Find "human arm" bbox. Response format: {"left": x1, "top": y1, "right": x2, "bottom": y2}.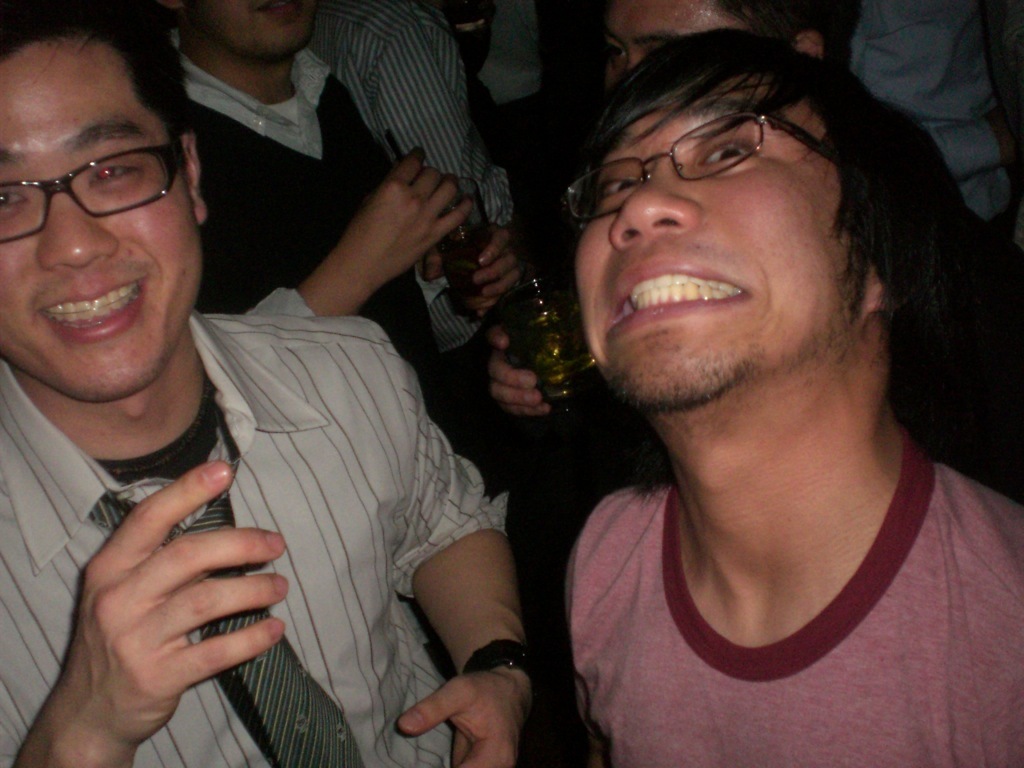
{"left": 358, "top": 182, "right": 539, "bottom": 349}.
